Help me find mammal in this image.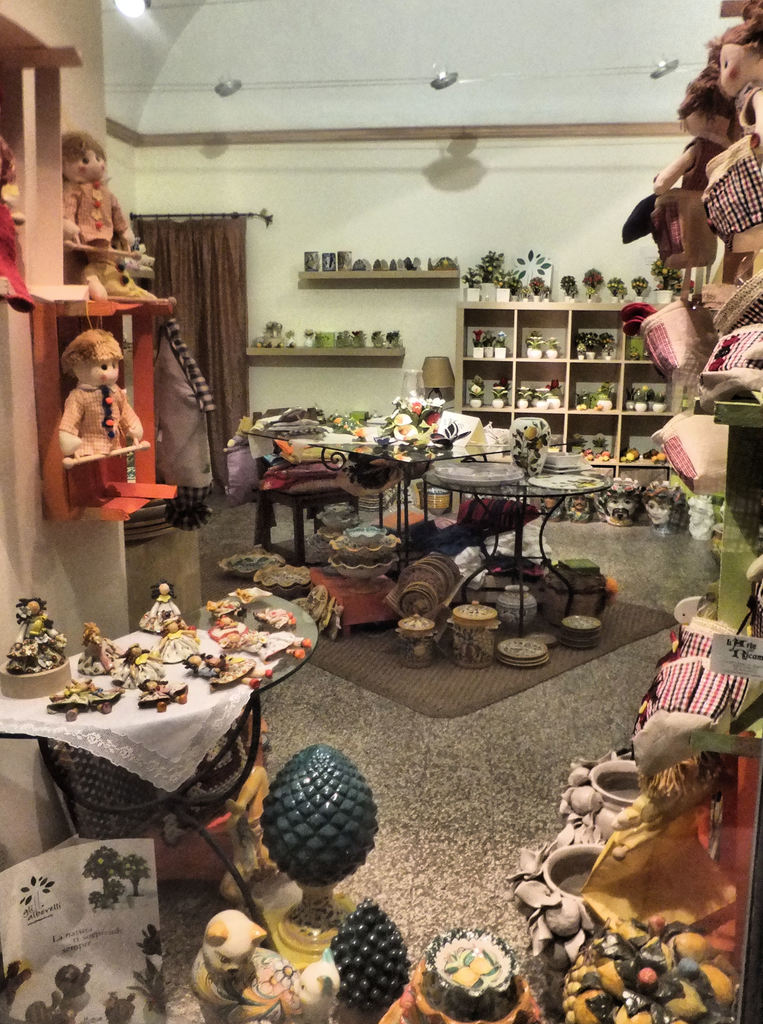
Found it: [190, 908, 299, 1023].
